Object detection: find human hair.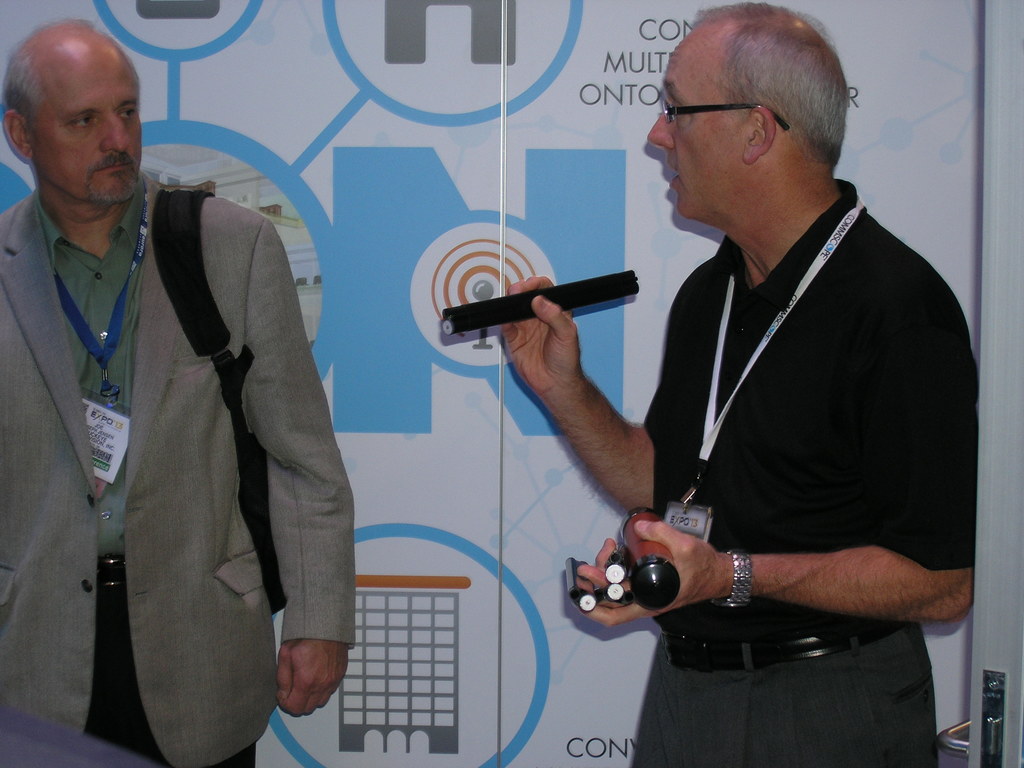
box(5, 54, 40, 129).
